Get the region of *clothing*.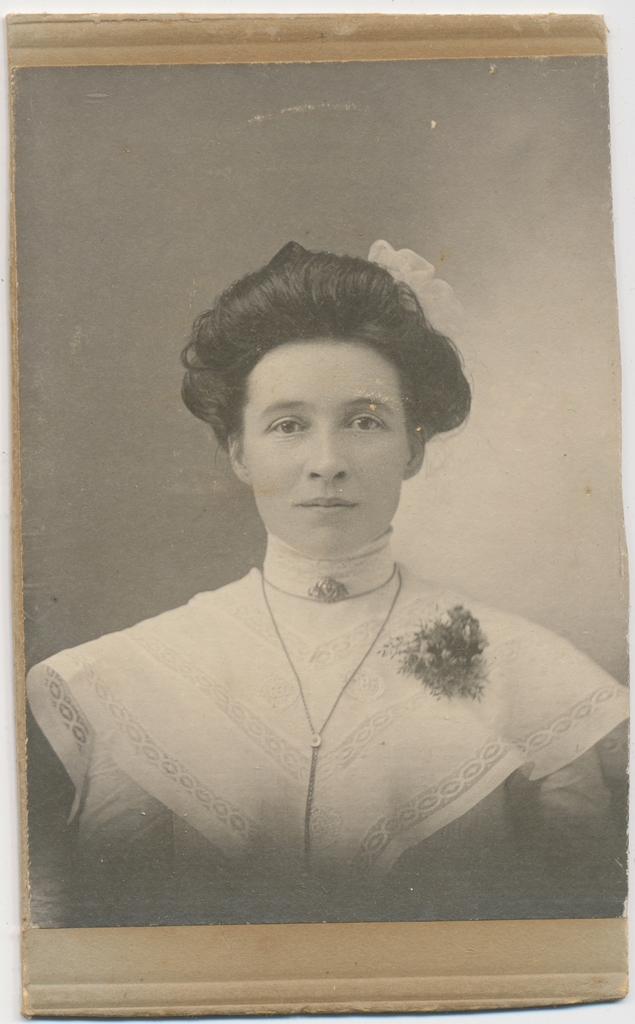
(44, 519, 551, 892).
